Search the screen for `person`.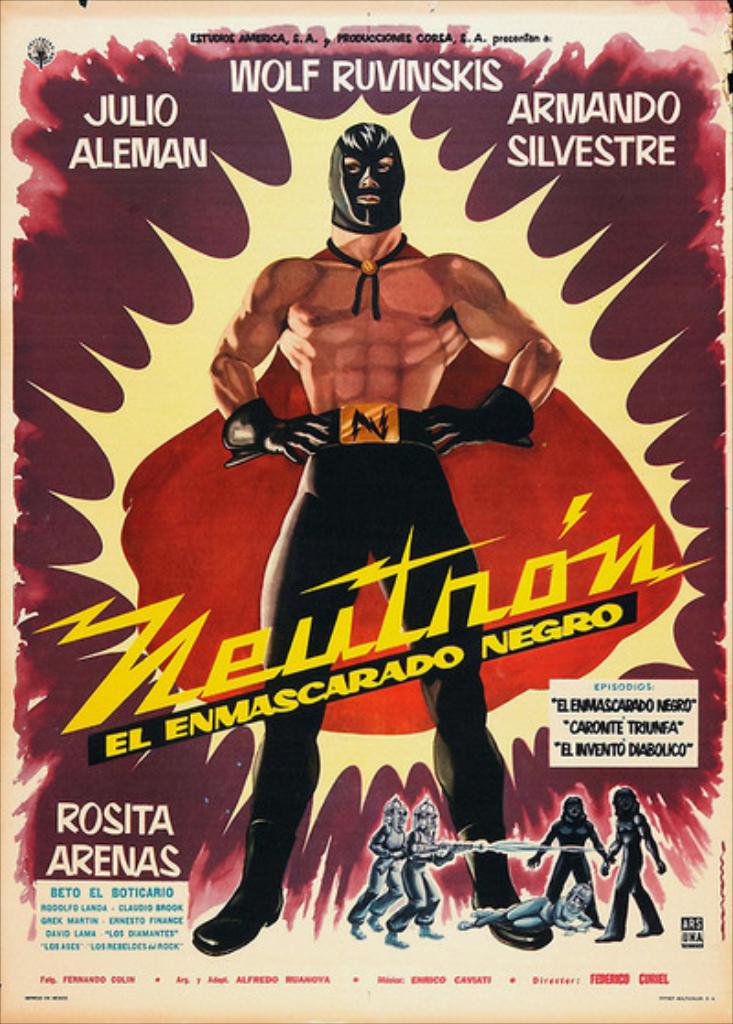
Found at {"left": 381, "top": 797, "right": 484, "bottom": 947}.
